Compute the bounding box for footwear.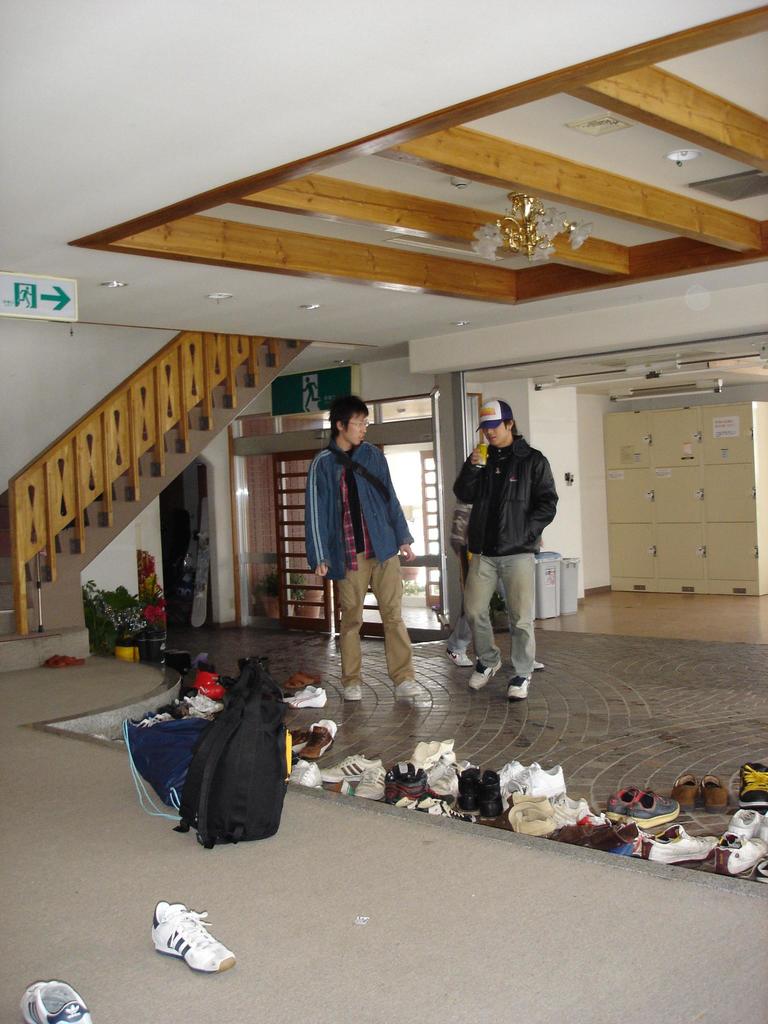
bbox=[353, 761, 393, 801].
